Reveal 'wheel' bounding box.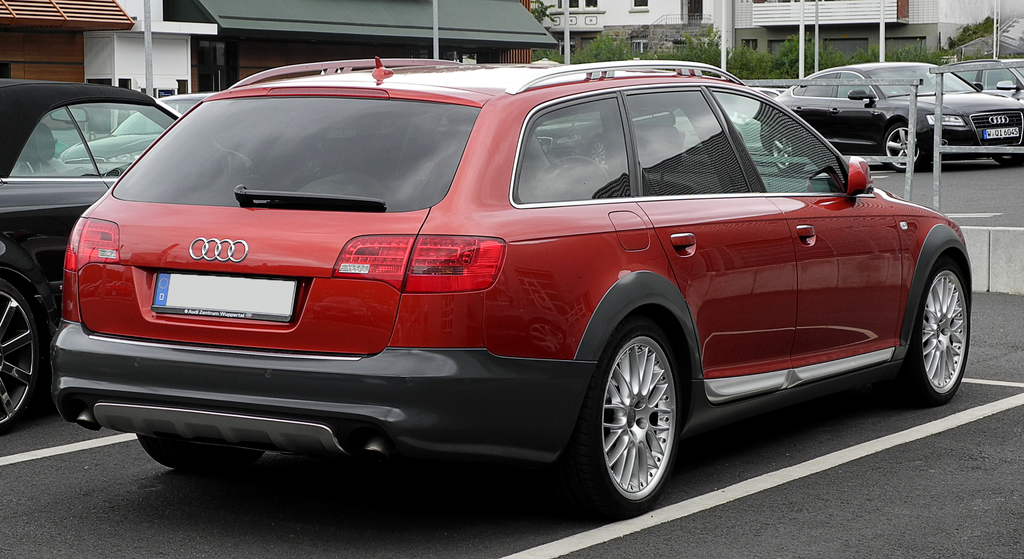
Revealed: Rect(133, 418, 264, 476).
